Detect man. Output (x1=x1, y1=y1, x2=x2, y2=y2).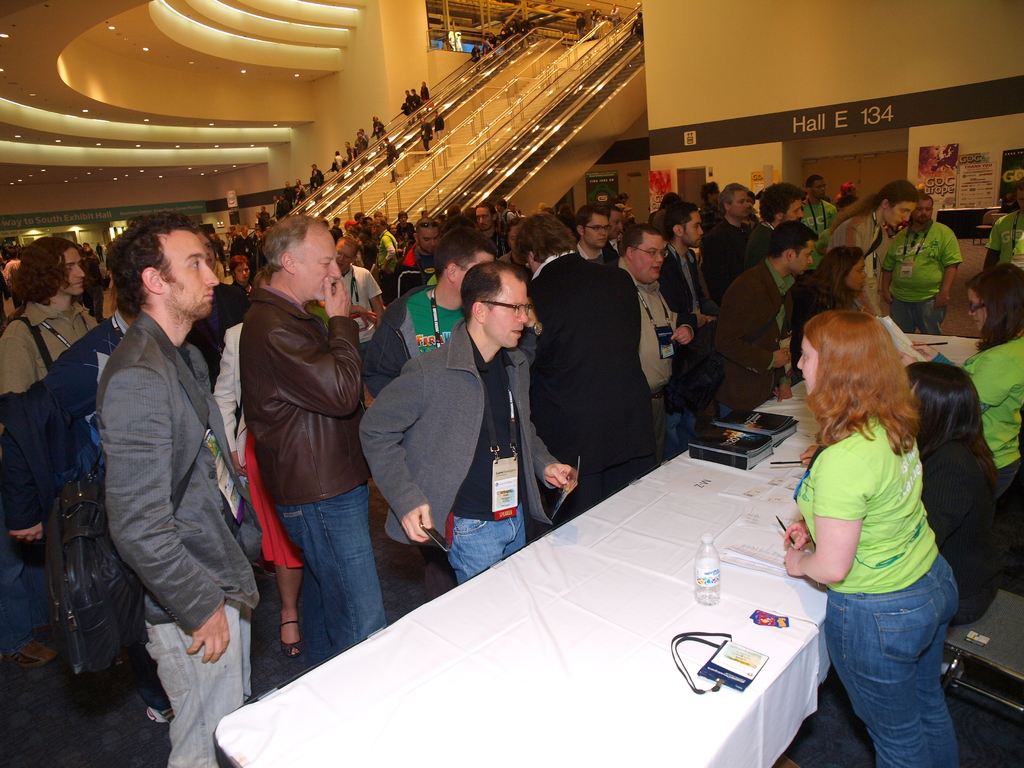
(x1=45, y1=301, x2=154, y2=742).
